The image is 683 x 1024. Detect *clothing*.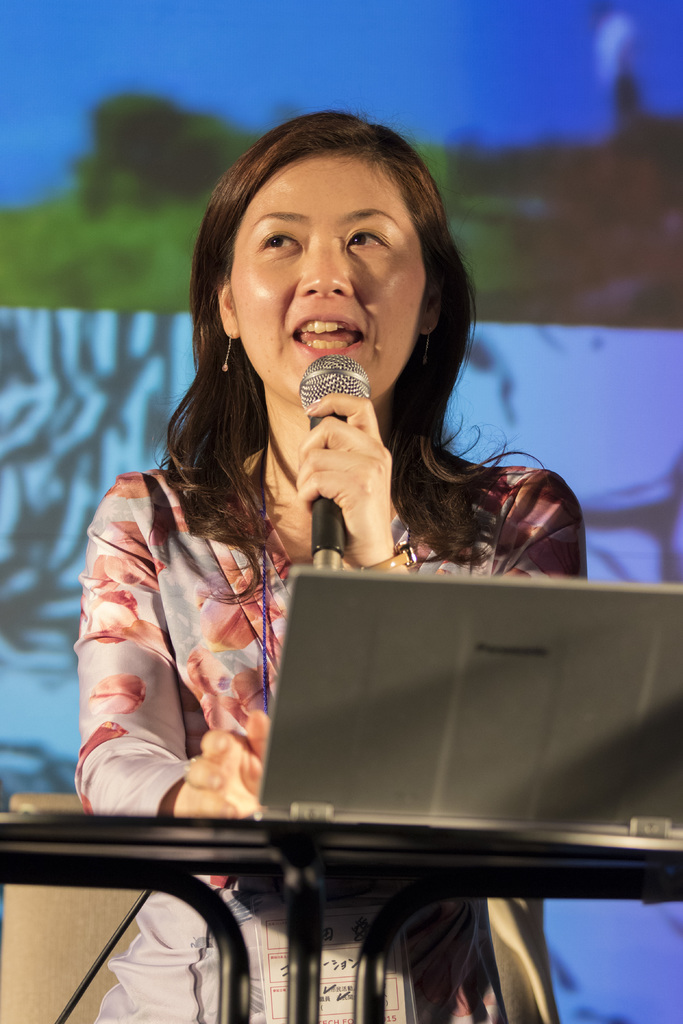
Detection: 72:449:587:1023.
